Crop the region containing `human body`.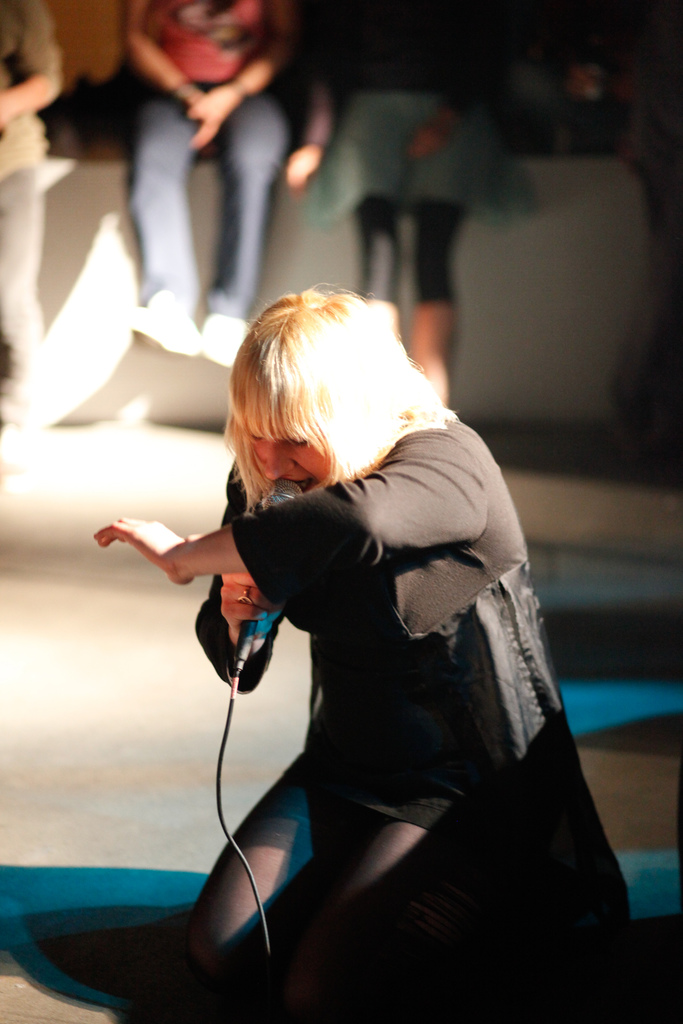
Crop region: Rect(0, 0, 62, 430).
